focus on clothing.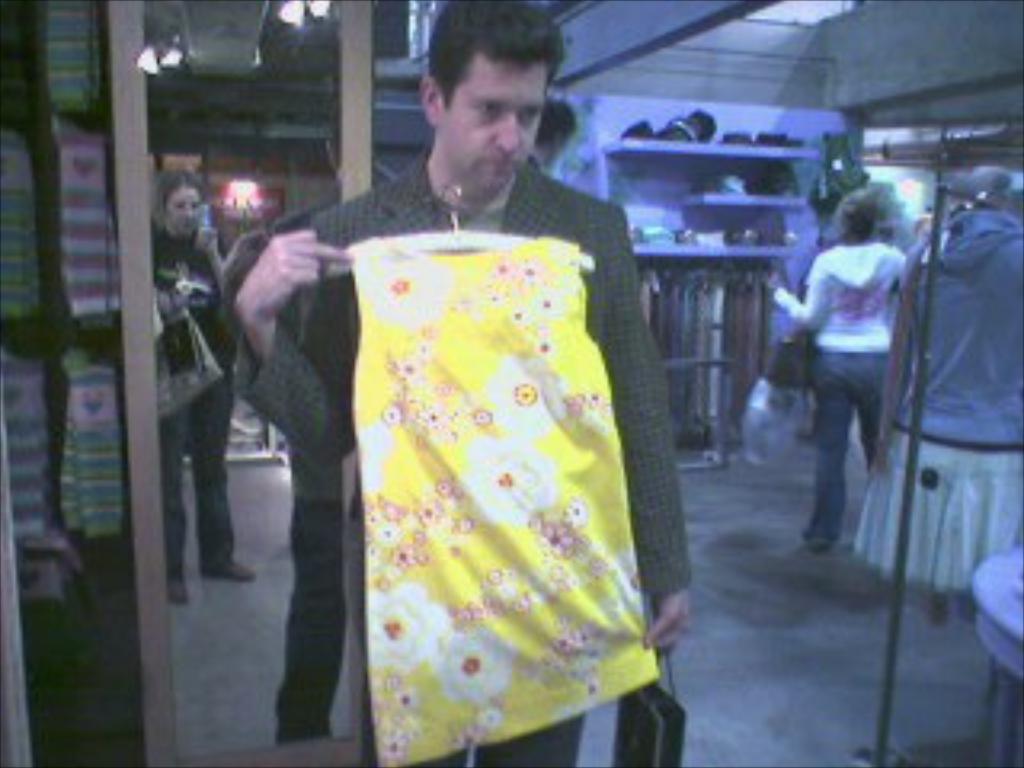
Focused at crop(346, 230, 662, 765).
